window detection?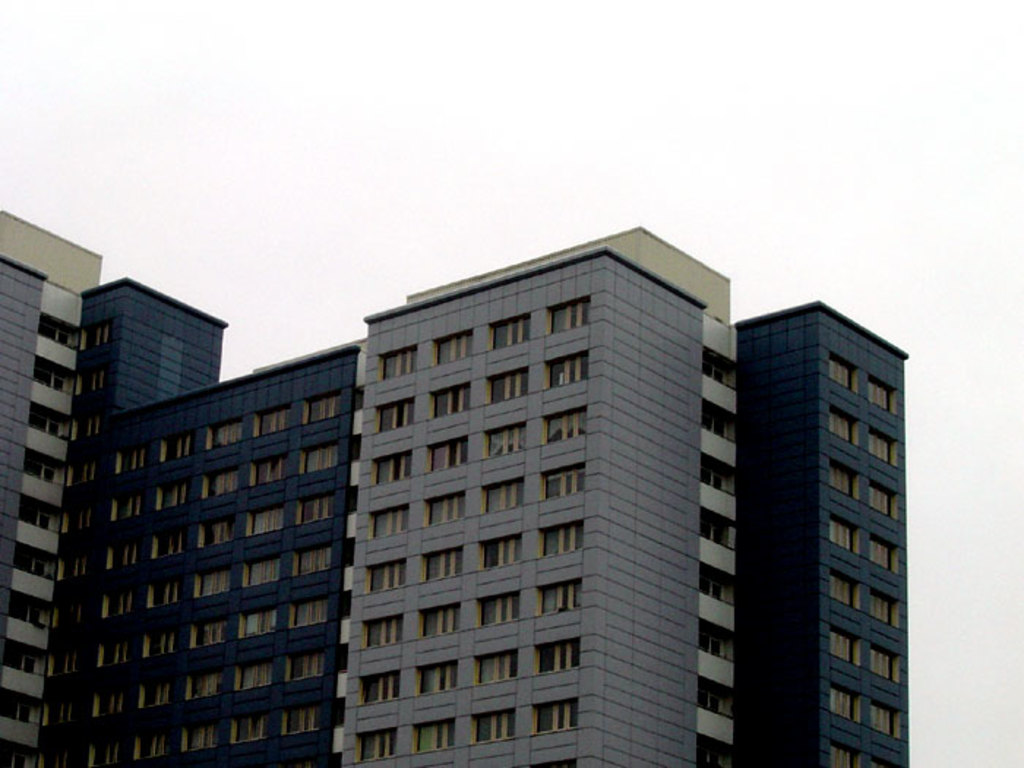
(x1=380, y1=348, x2=423, y2=385)
